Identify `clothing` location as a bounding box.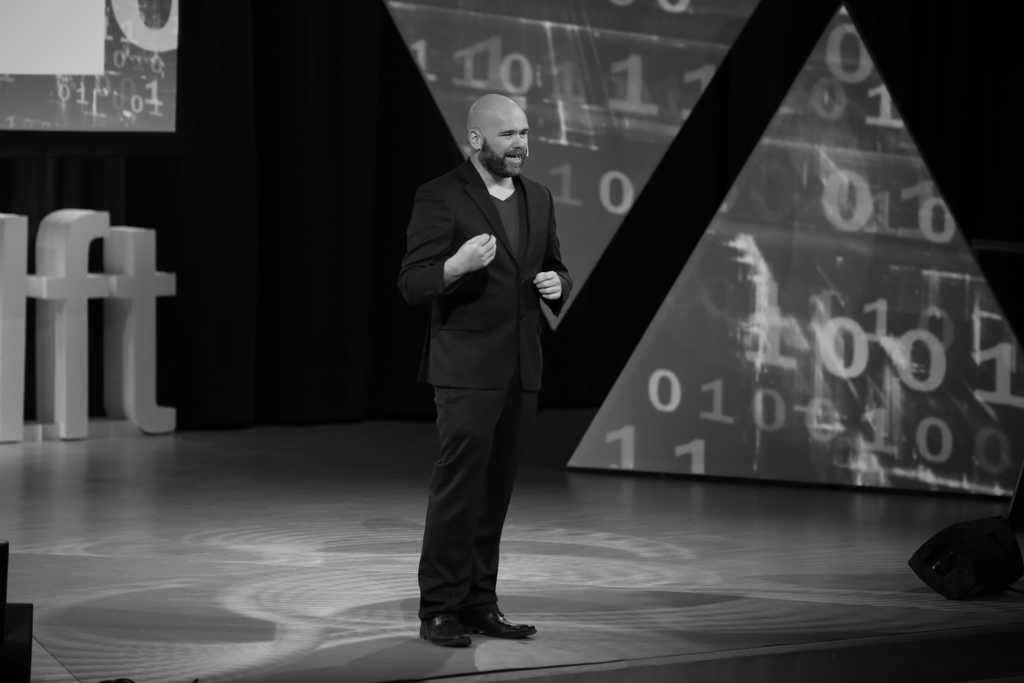
391/91/584/625.
